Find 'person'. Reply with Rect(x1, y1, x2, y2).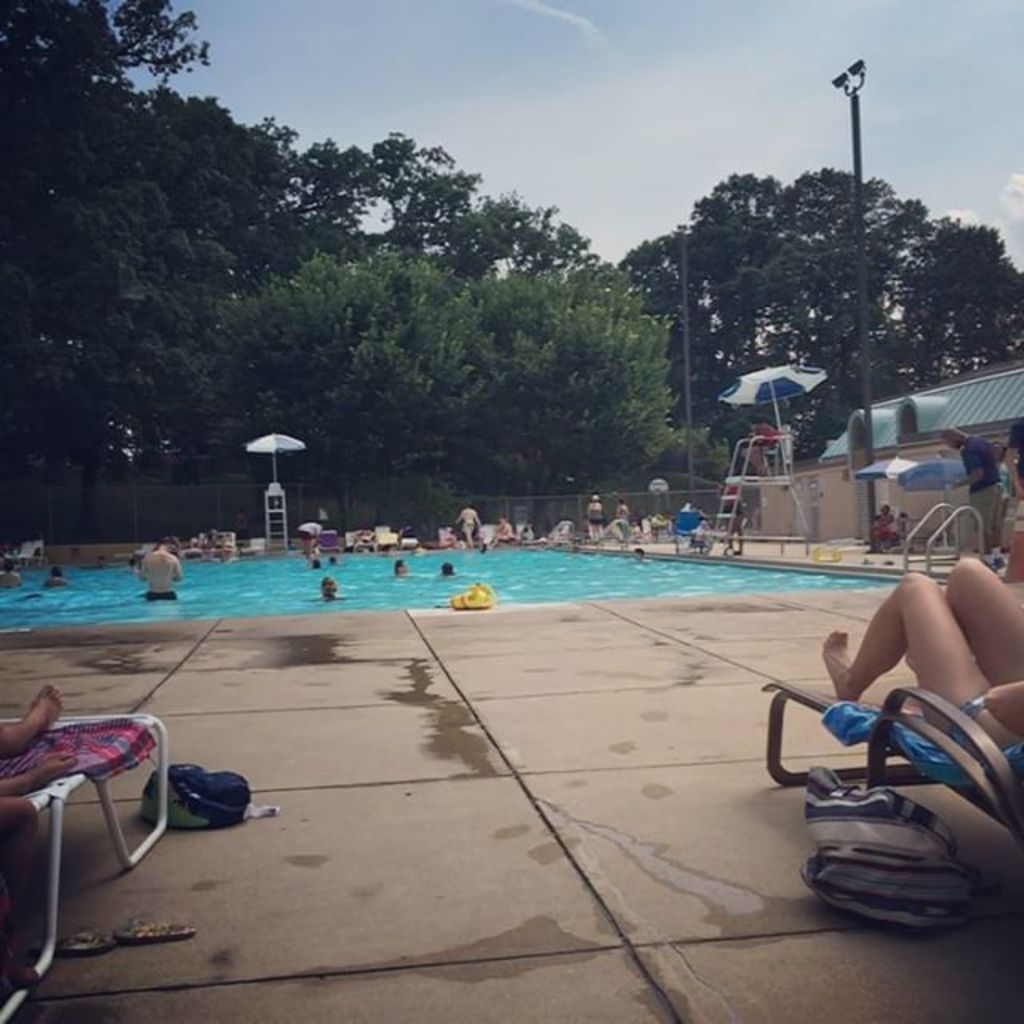
Rect(1010, 426, 1022, 582).
